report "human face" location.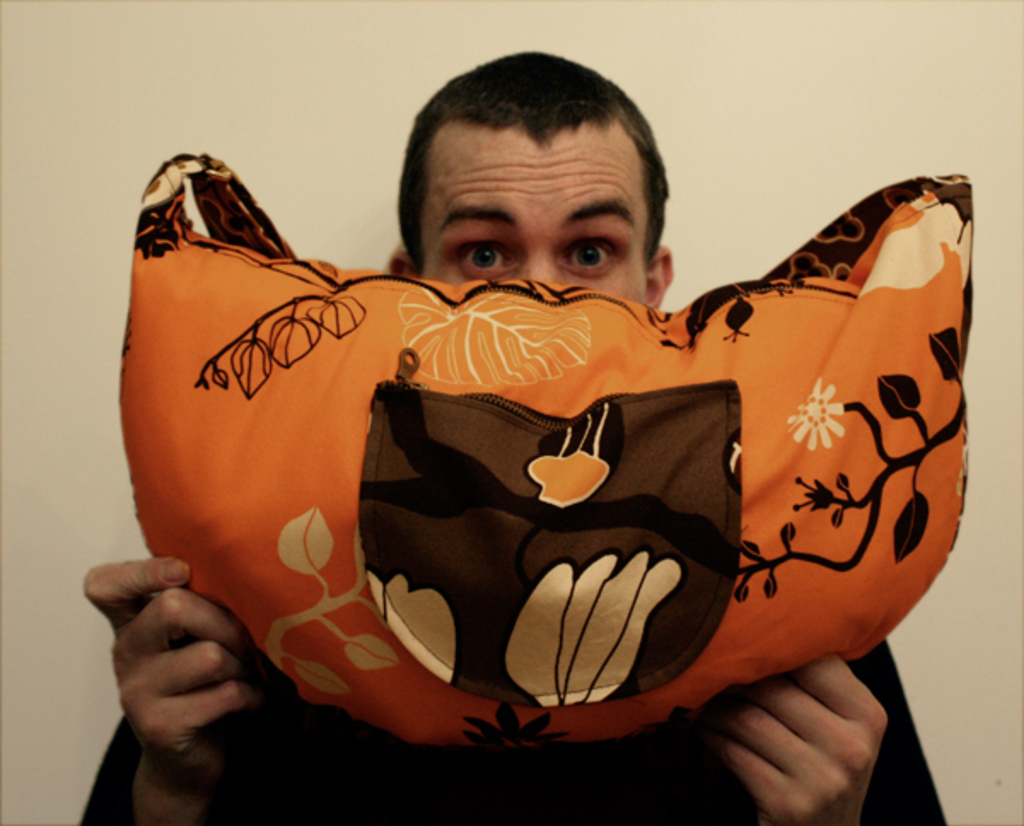
Report: [403, 119, 650, 311].
